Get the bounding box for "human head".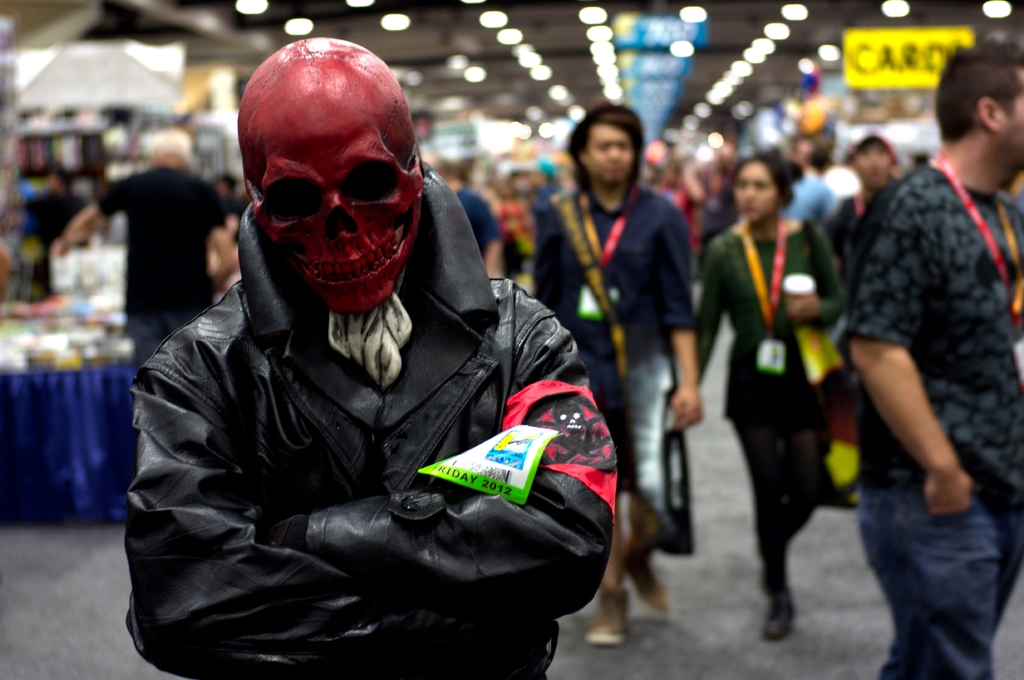
574:109:639:185.
